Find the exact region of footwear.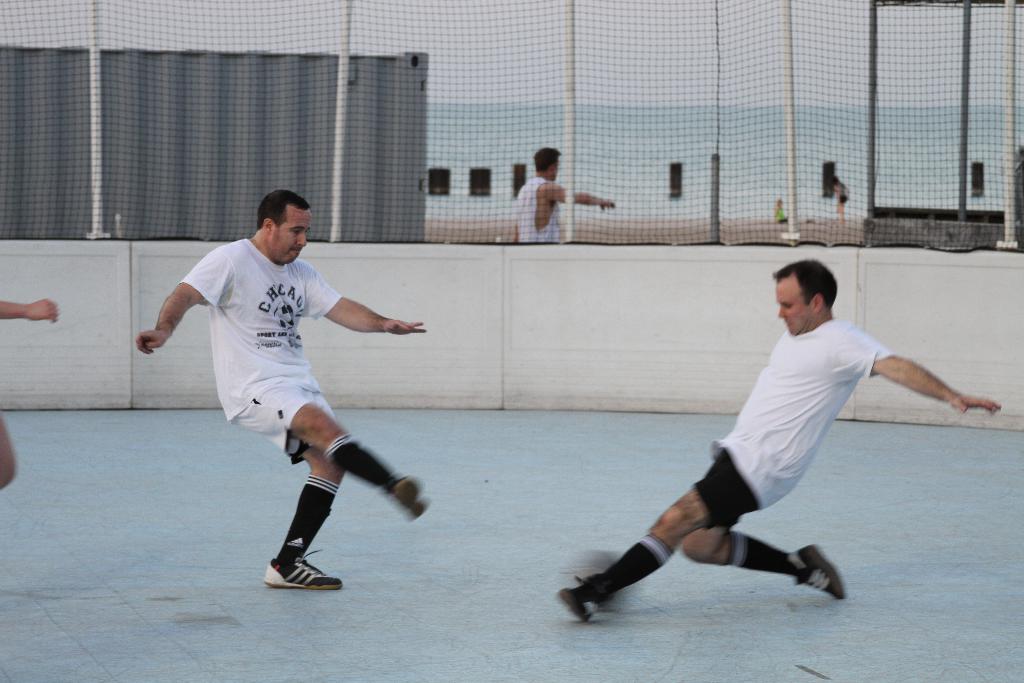
Exact region: (266, 547, 364, 591).
